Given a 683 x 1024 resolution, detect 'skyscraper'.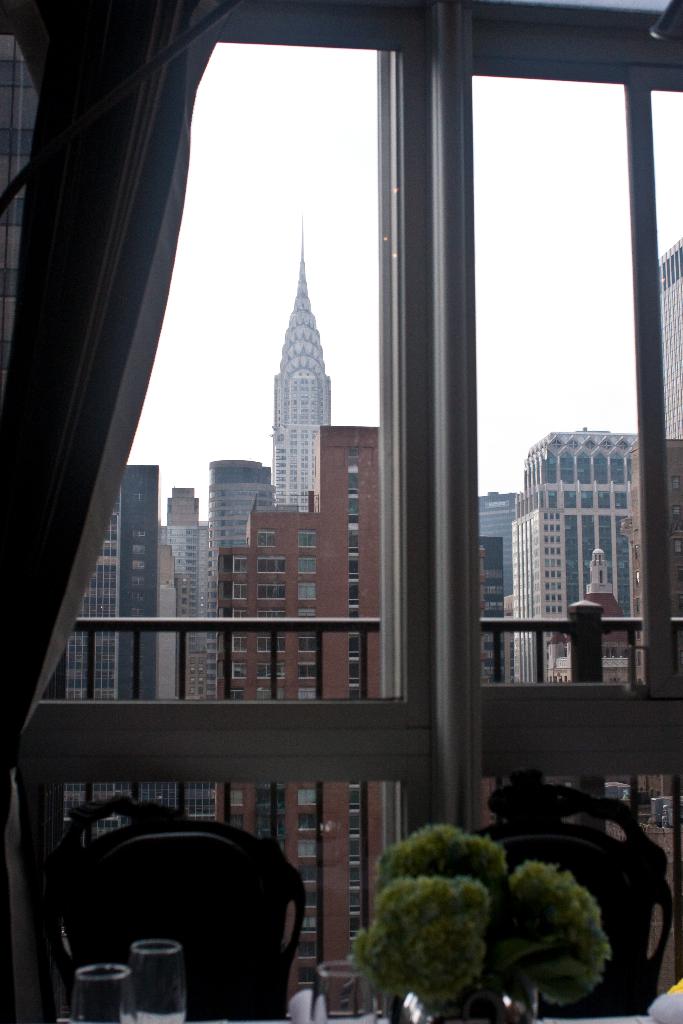
bbox=[506, 433, 635, 678].
